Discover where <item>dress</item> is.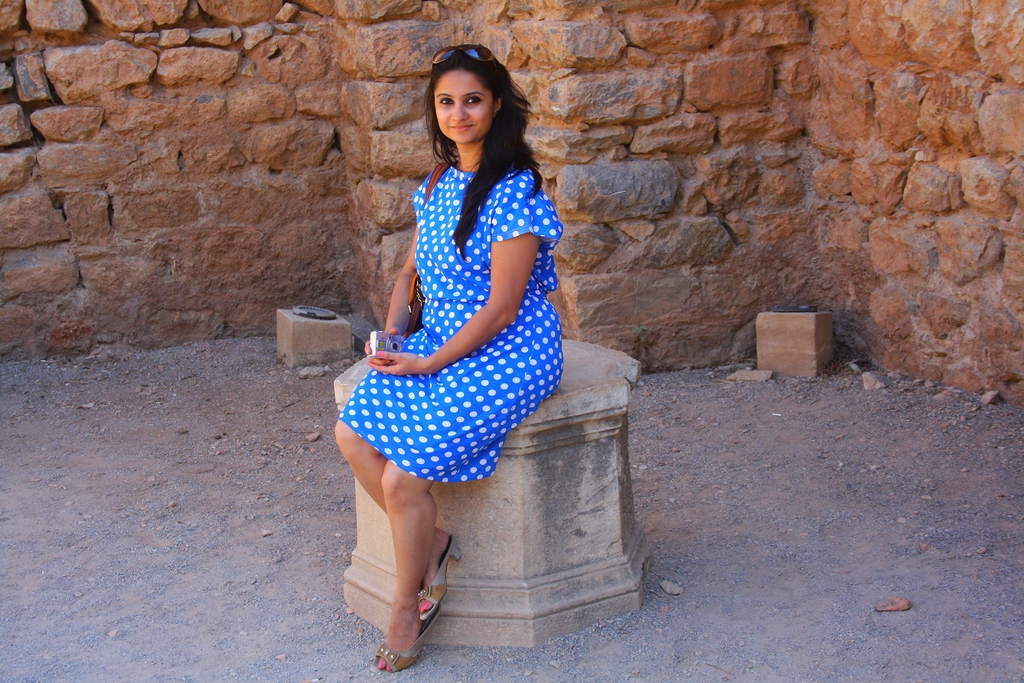
Discovered at bbox=[334, 164, 564, 482].
